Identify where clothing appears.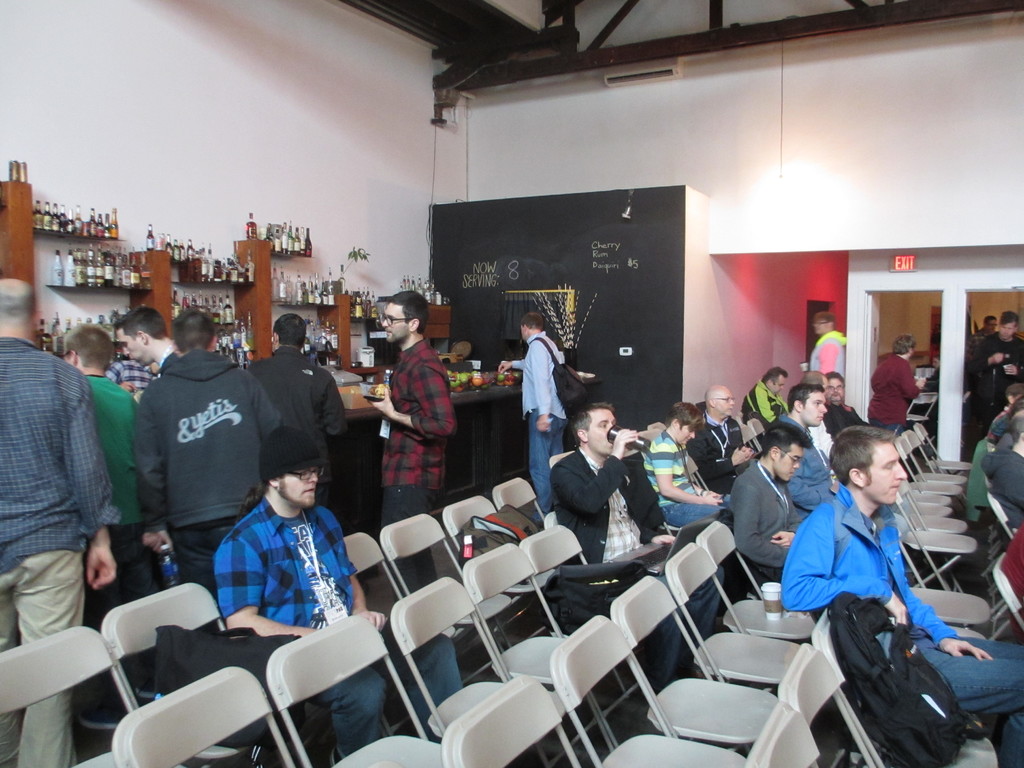
Appears at (376, 339, 454, 495).
